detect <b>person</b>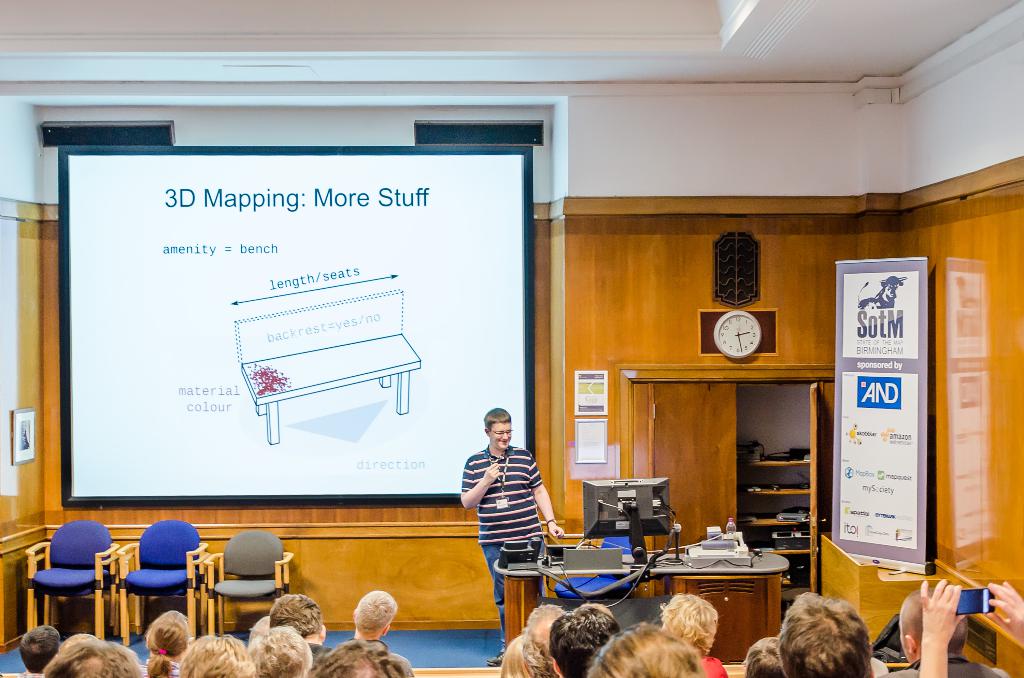
457, 408, 561, 668
